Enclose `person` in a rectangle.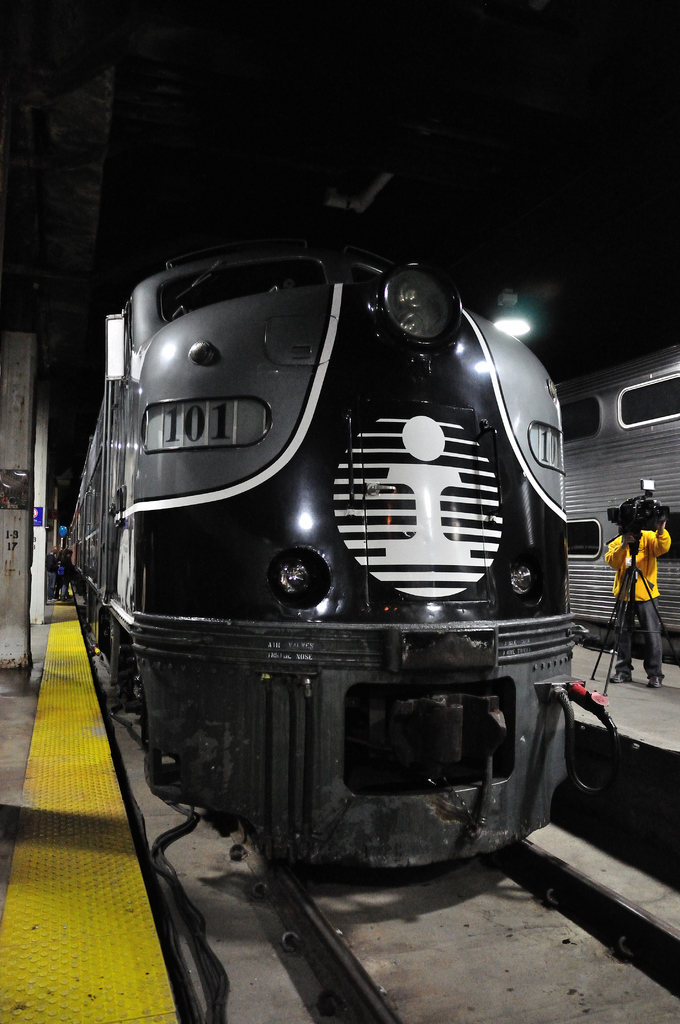
[x1=58, y1=547, x2=77, y2=601].
